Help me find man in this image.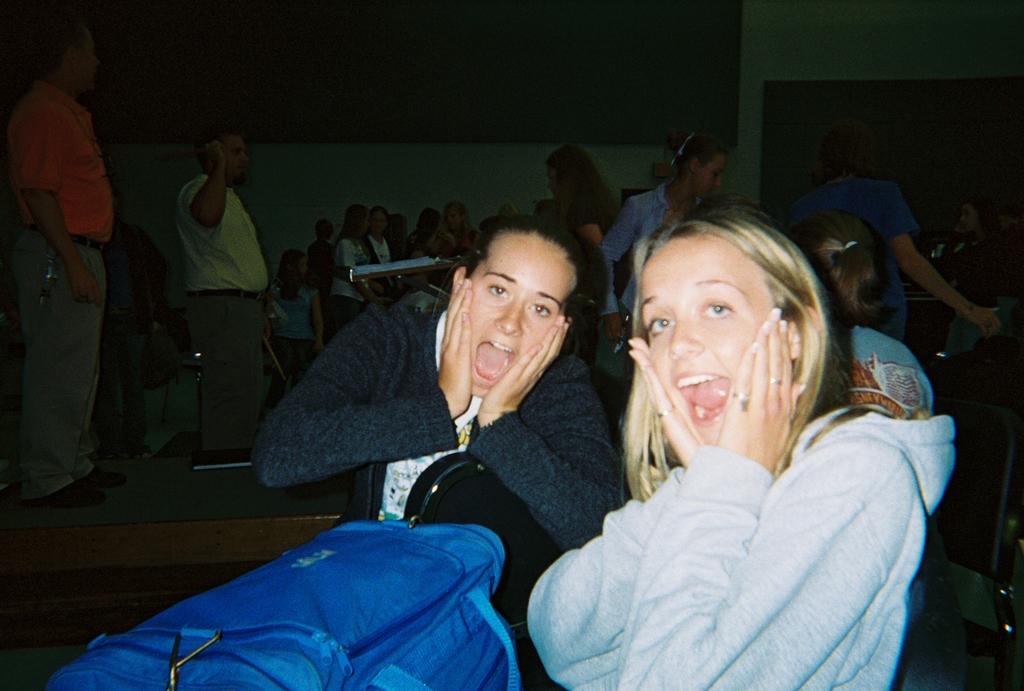
Found it: 778, 136, 996, 340.
